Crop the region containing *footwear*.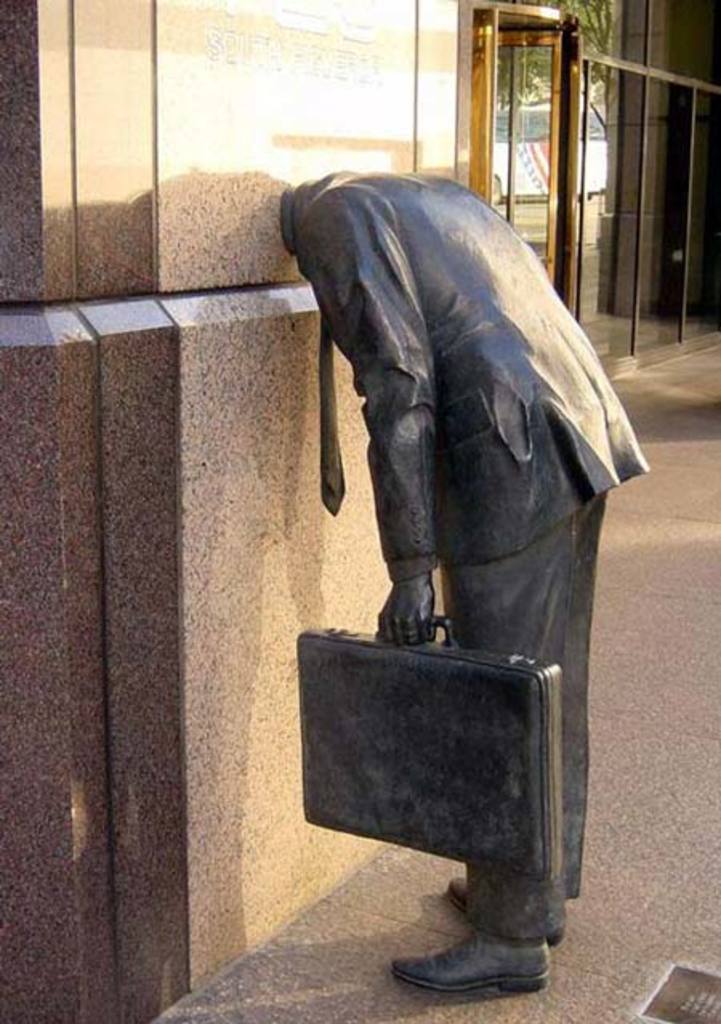
Crop region: <box>394,913,567,1003</box>.
